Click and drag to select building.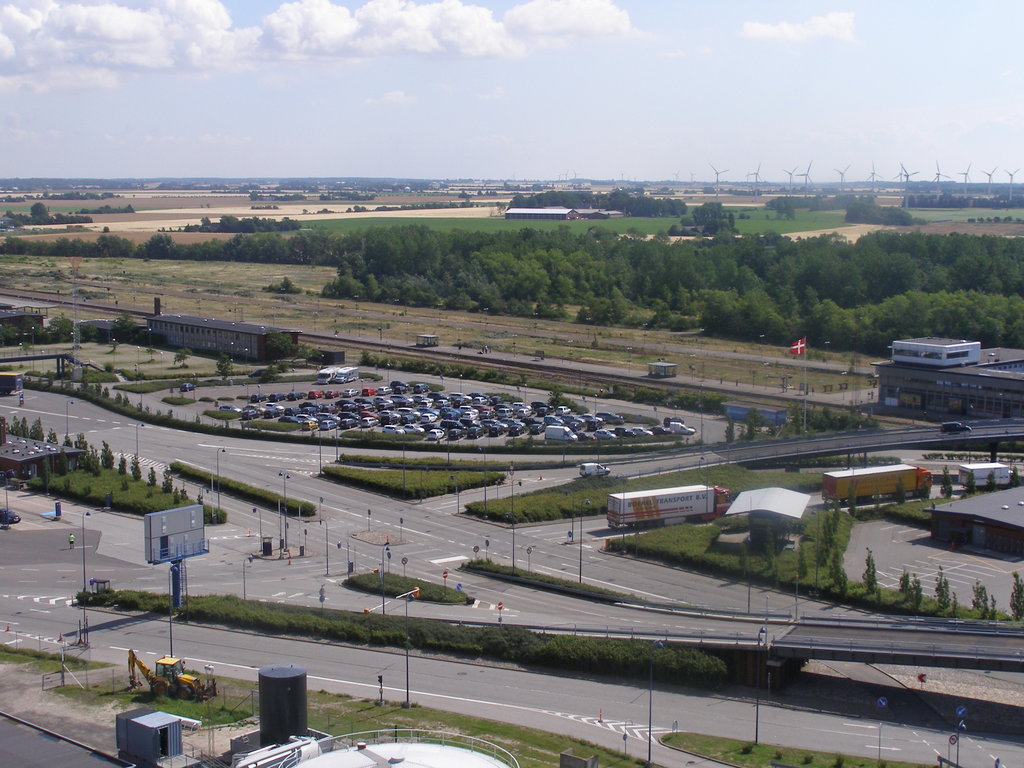
Selection: region(870, 333, 1023, 413).
